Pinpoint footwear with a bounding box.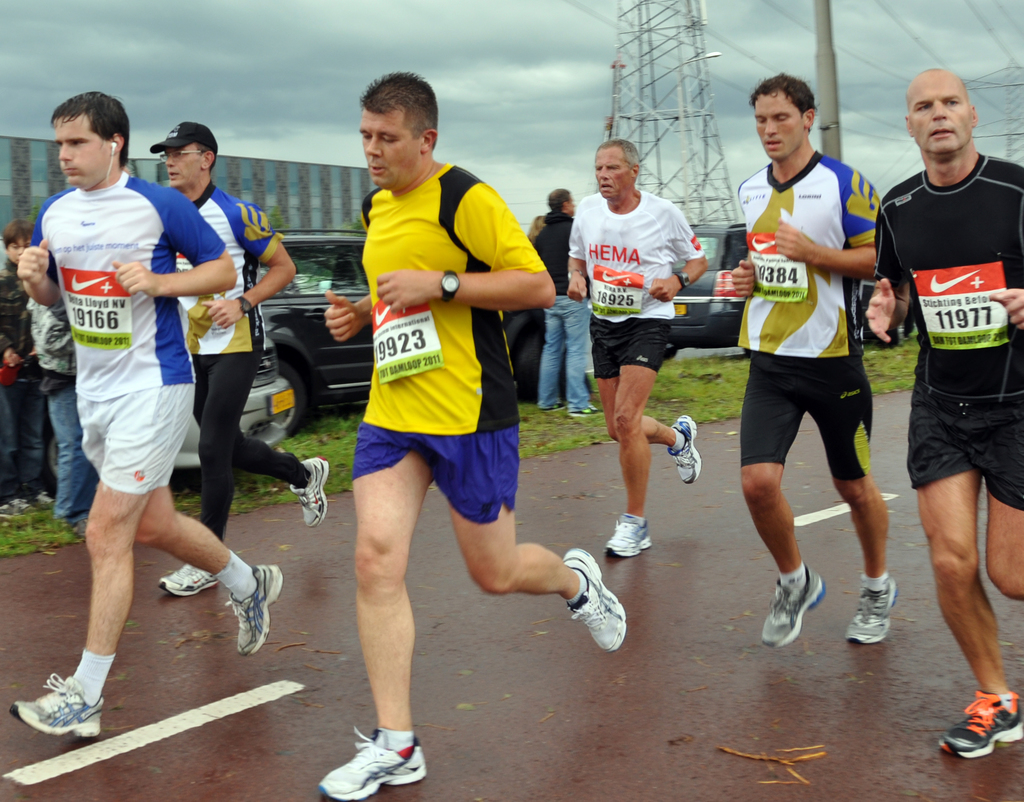
{"x1": 936, "y1": 687, "x2": 1023, "y2": 760}.
